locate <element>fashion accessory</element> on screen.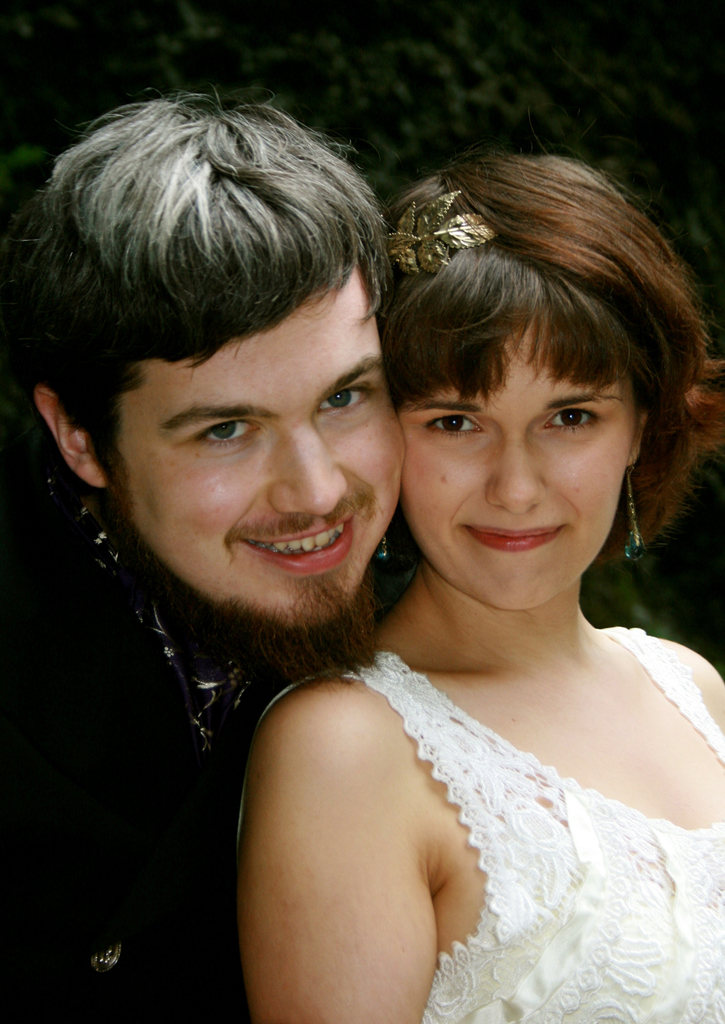
On screen at <bbox>383, 191, 504, 275</bbox>.
